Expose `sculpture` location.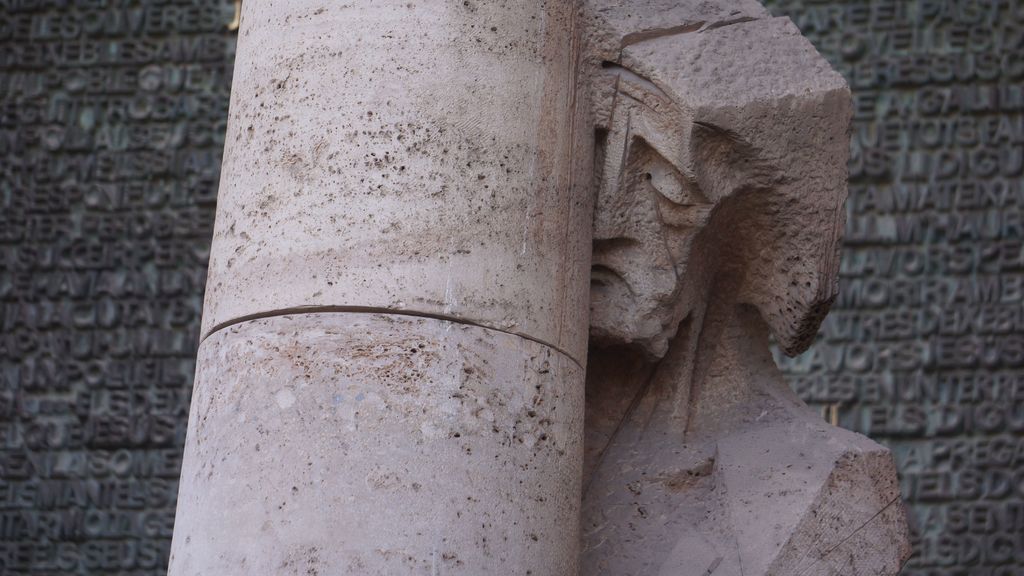
Exposed at (576, 0, 902, 575).
